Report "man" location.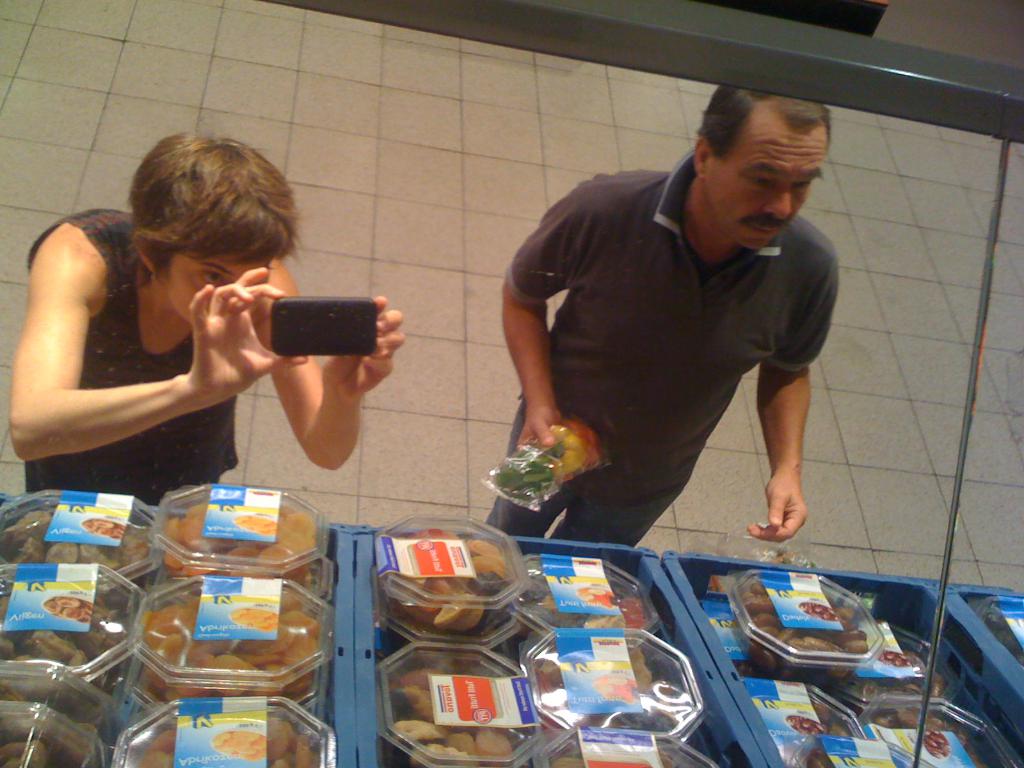
Report: bbox(478, 92, 870, 557).
